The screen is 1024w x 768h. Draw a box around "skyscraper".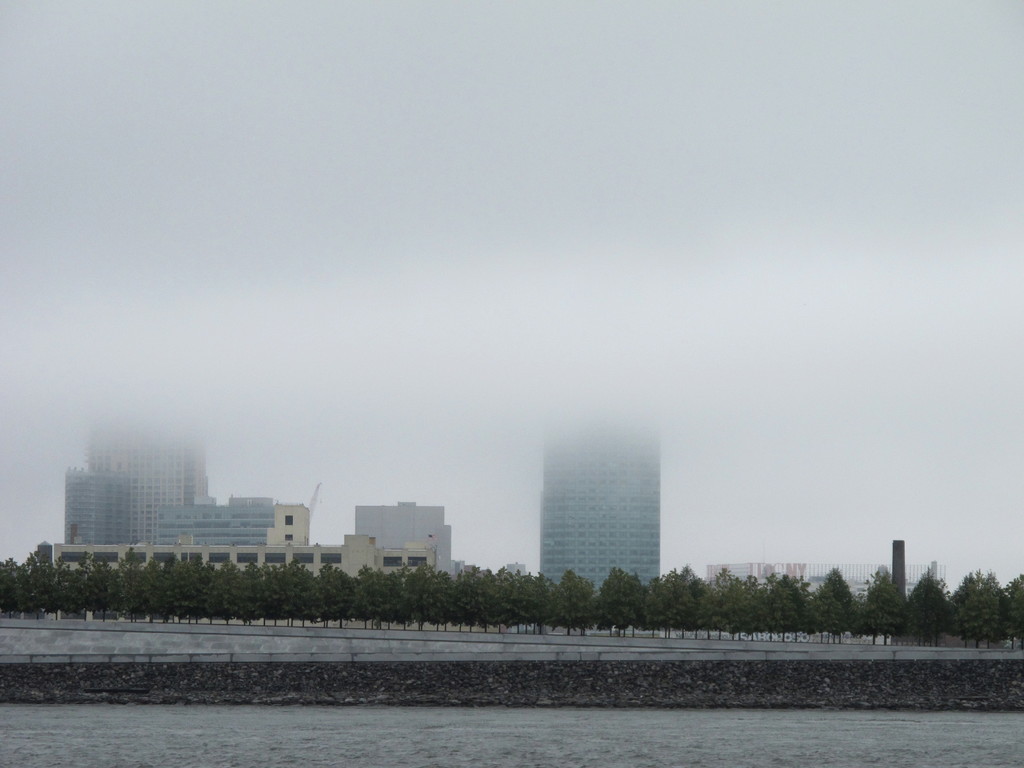
left=538, top=419, right=662, bottom=582.
